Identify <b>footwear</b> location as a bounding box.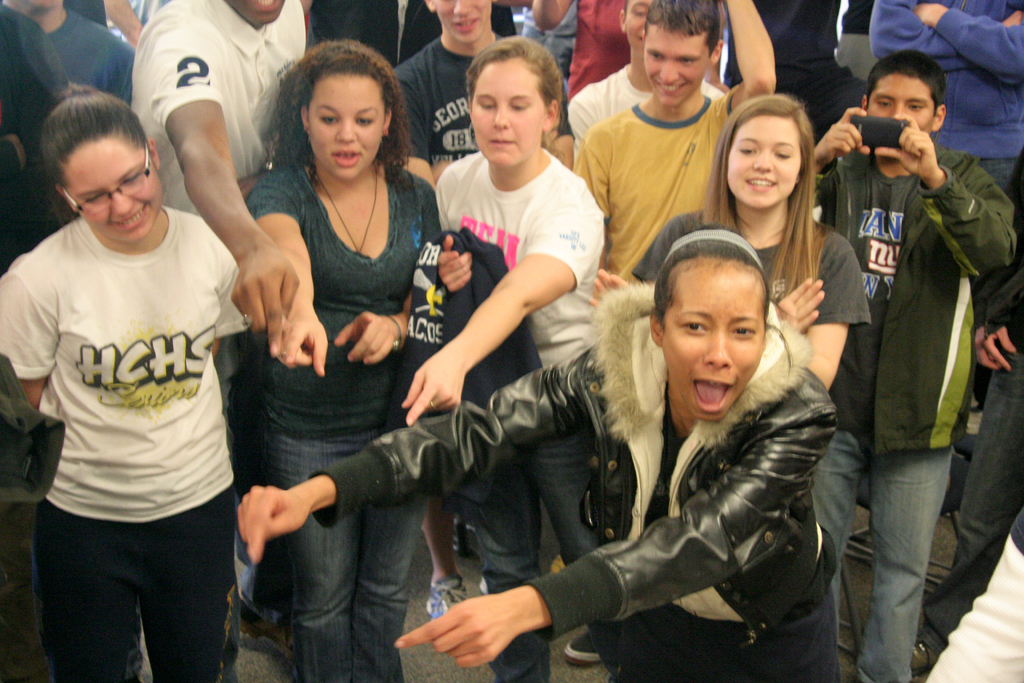
911/625/948/674.
